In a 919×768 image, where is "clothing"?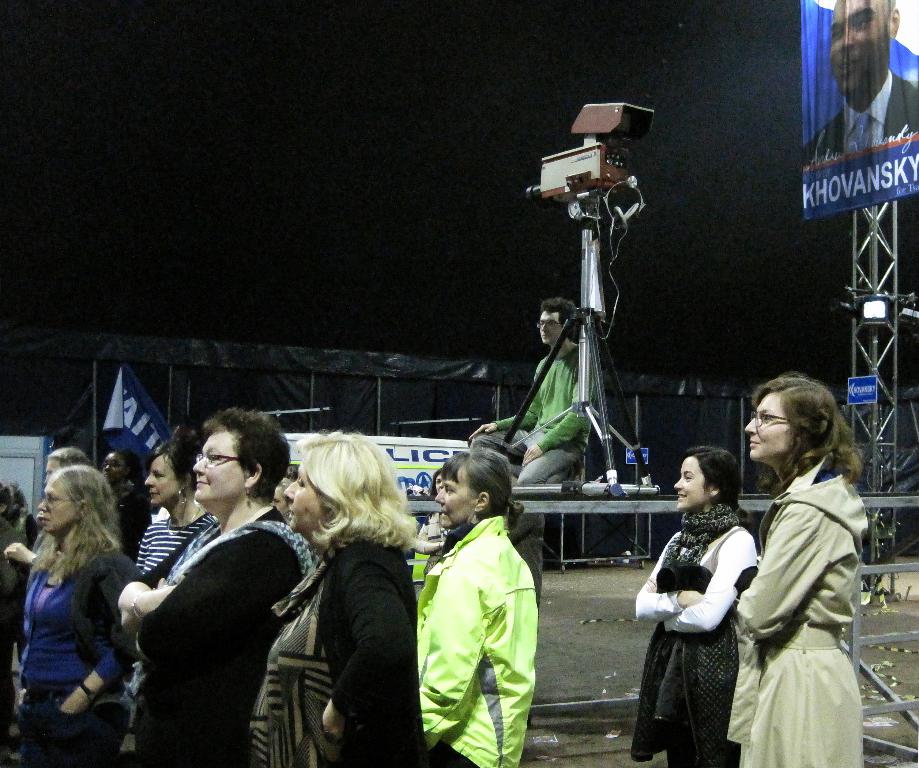
BBox(0, 524, 27, 765).
